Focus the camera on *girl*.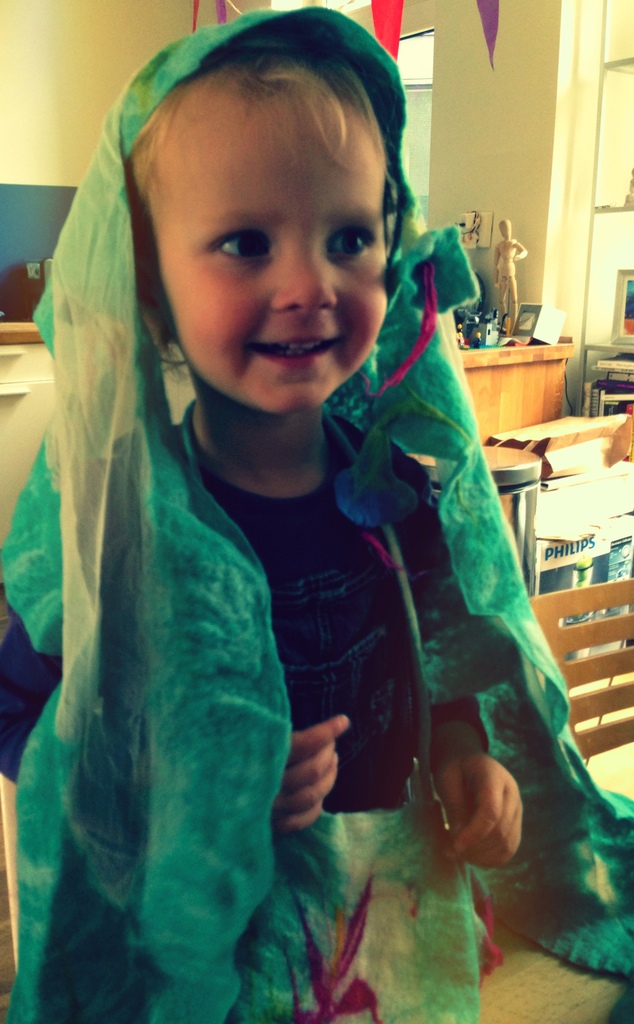
Focus region: [0, 0, 633, 1023].
